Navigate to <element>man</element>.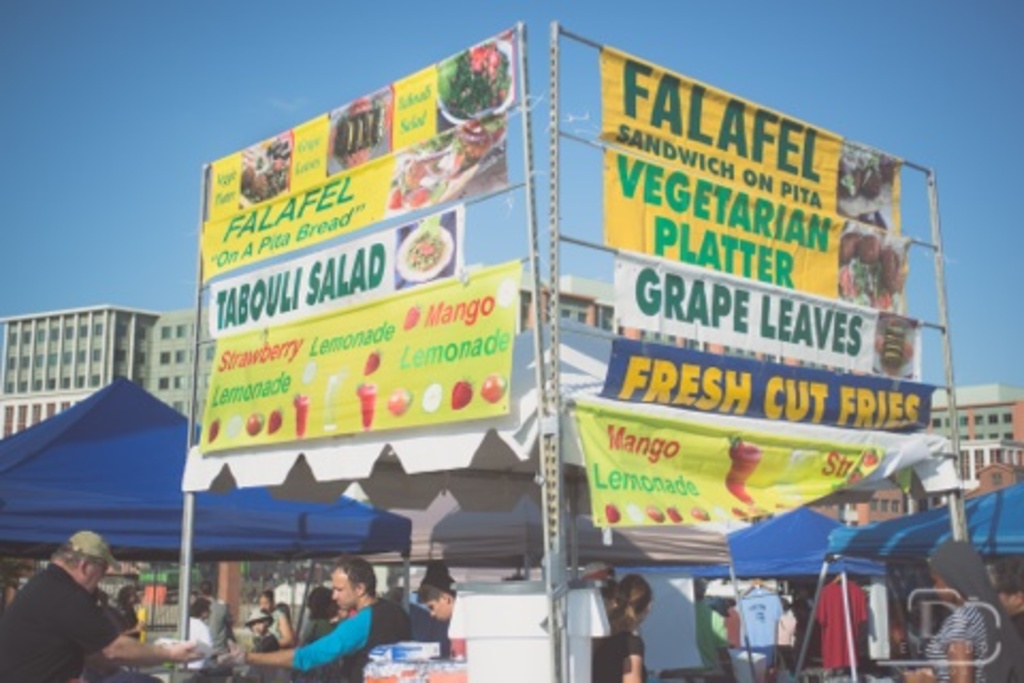
Navigation target: 414, 568, 465, 662.
